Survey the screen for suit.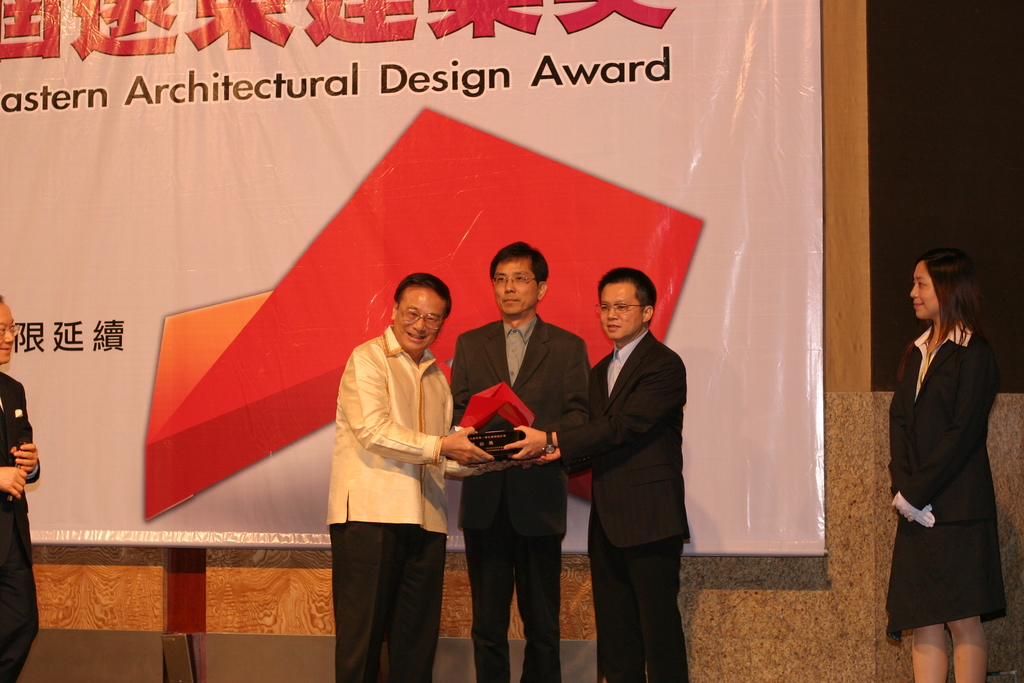
Survey found: 442, 317, 589, 682.
